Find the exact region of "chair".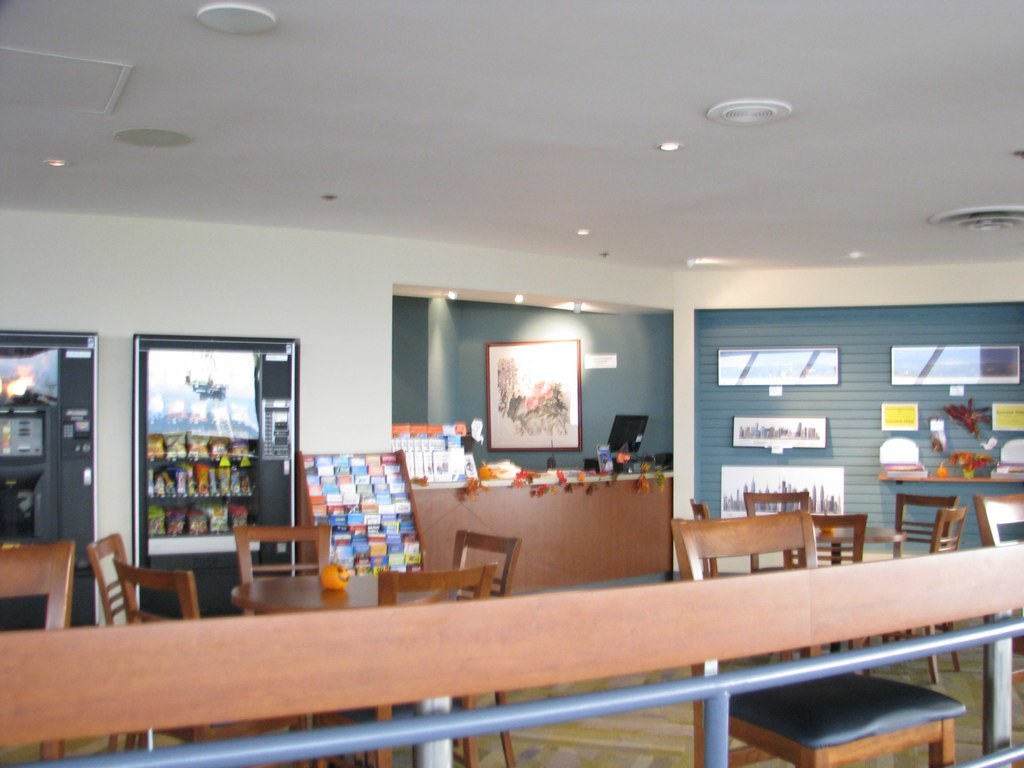
Exact region: box=[87, 527, 184, 756].
